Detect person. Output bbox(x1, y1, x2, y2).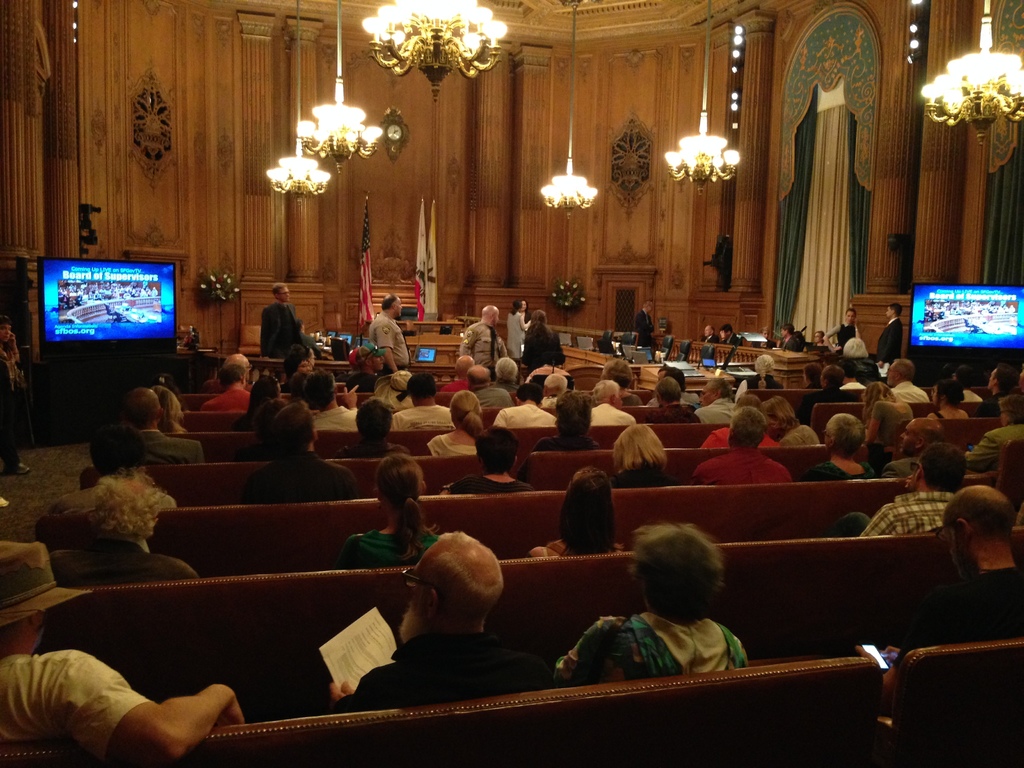
bbox(465, 360, 510, 410).
